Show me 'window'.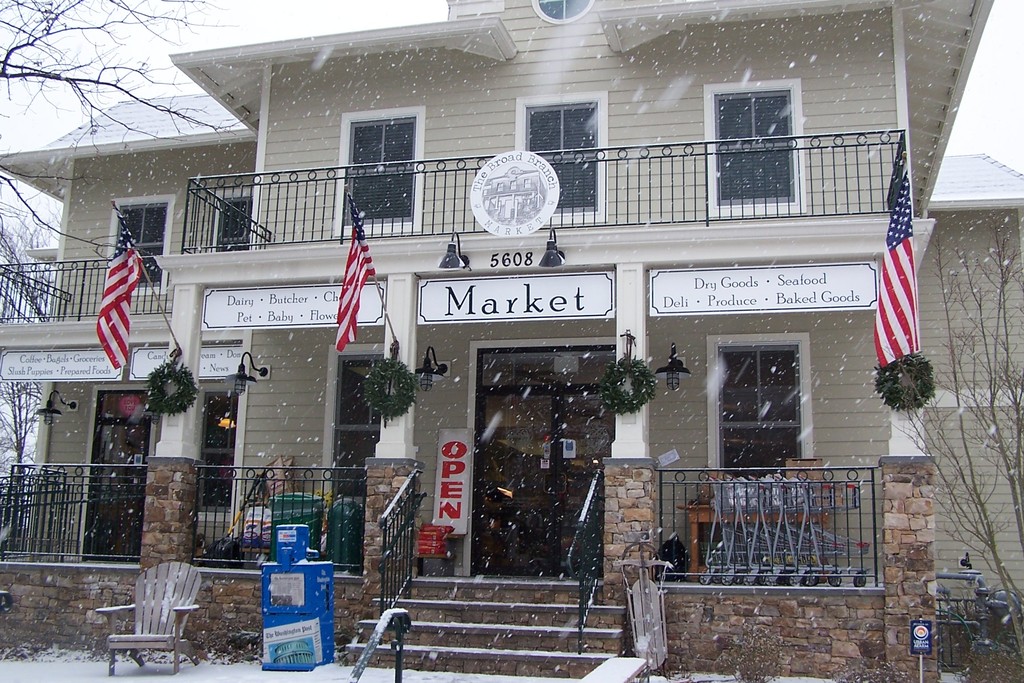
'window' is here: bbox=[712, 85, 795, 205].
